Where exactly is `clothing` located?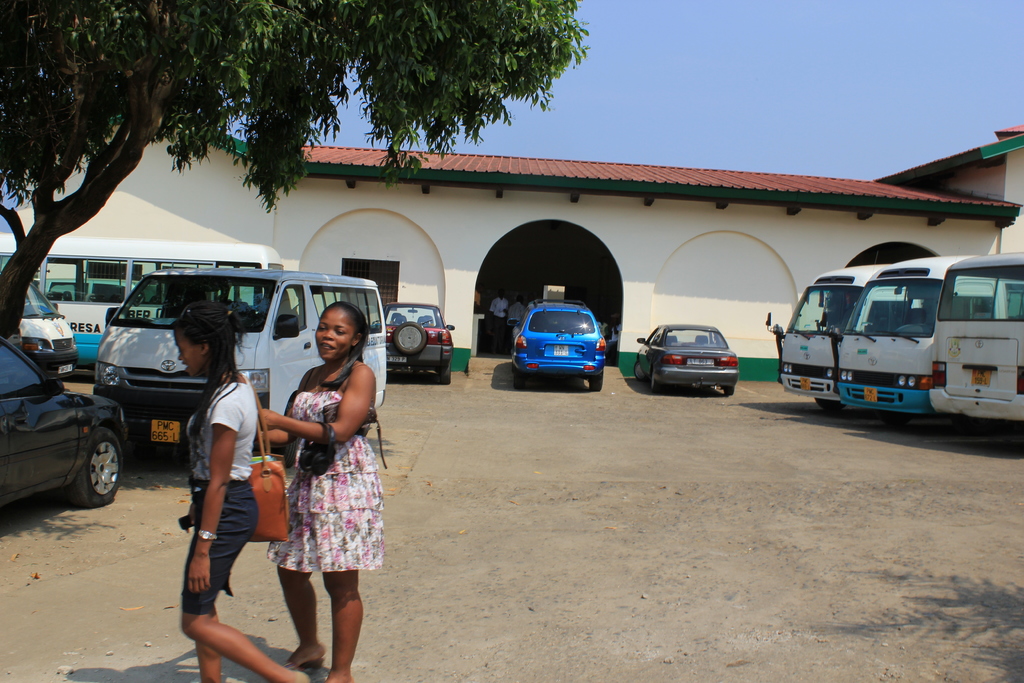
Its bounding box is rect(182, 371, 260, 618).
